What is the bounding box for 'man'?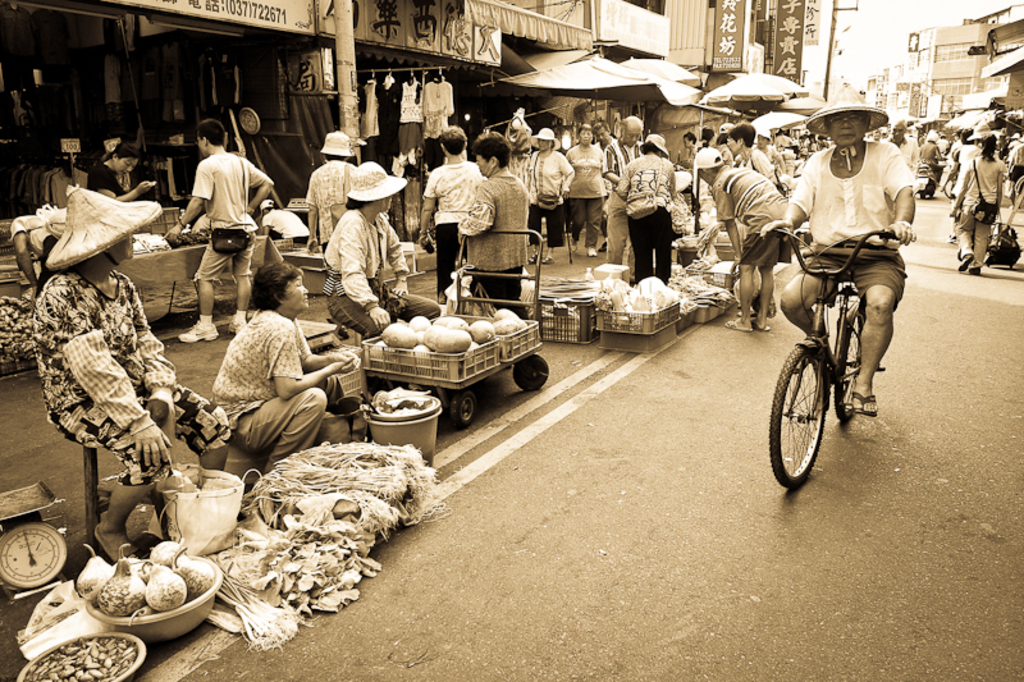
<region>161, 119, 278, 343</region>.
